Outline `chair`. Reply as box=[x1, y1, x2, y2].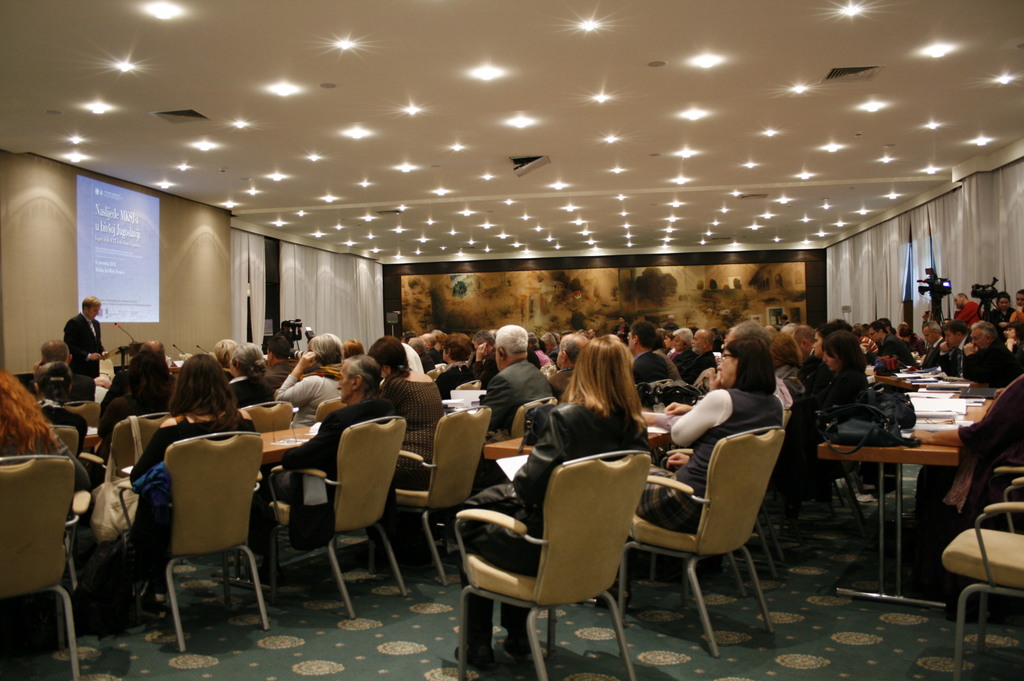
box=[388, 401, 491, 584].
